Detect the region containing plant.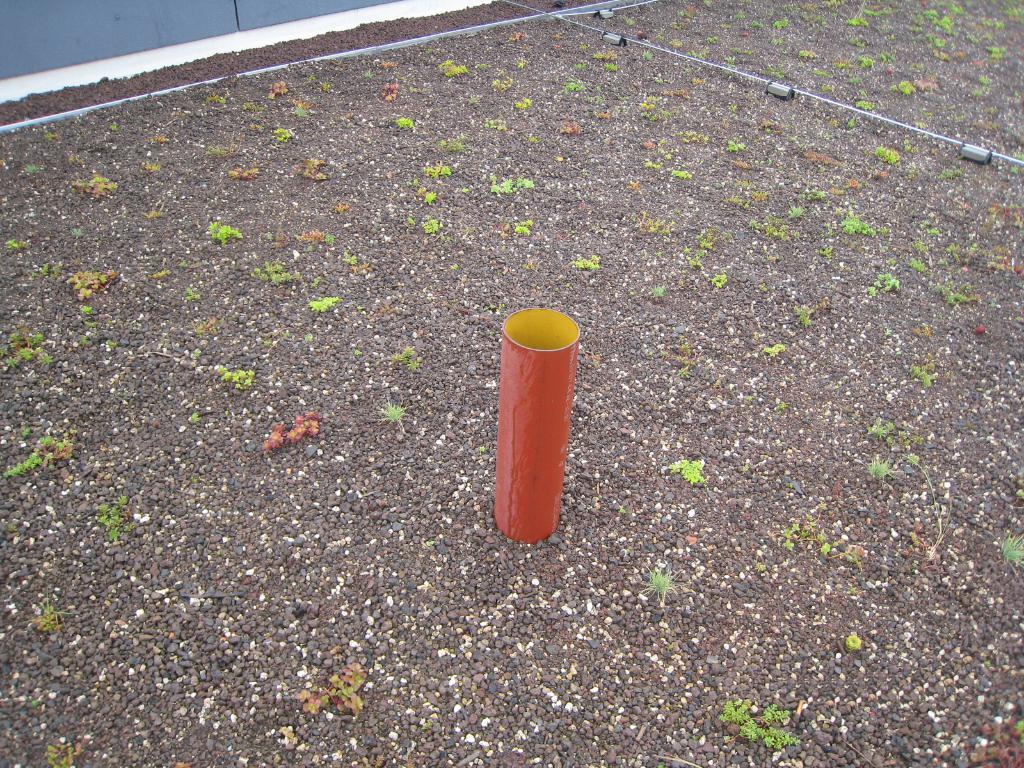
1,236,23,254.
